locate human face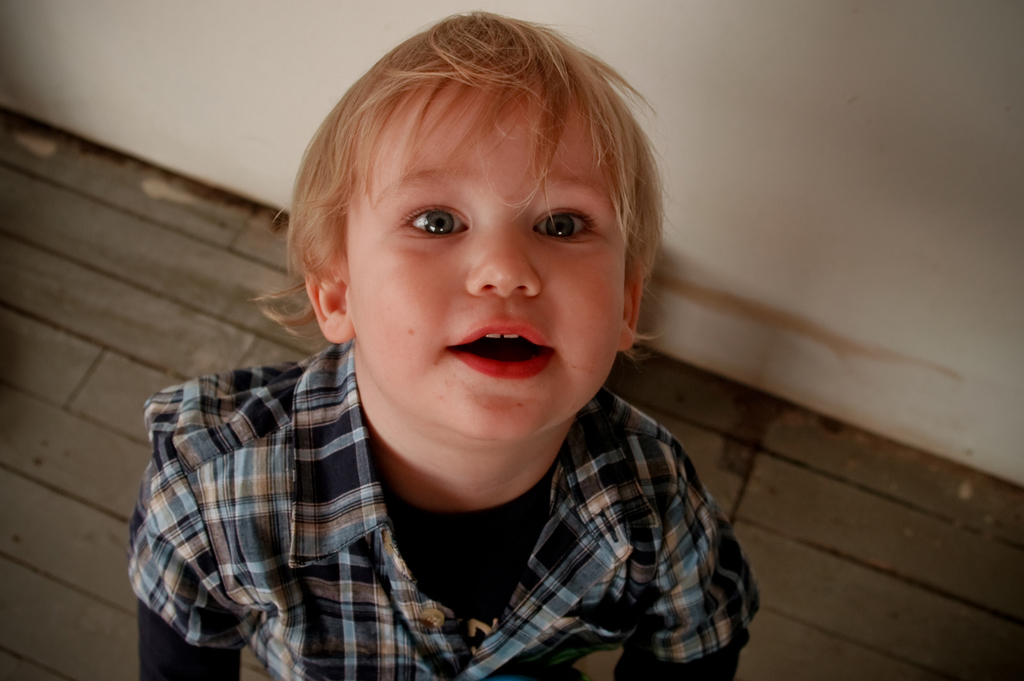
{"left": 346, "top": 72, "right": 622, "bottom": 441}
